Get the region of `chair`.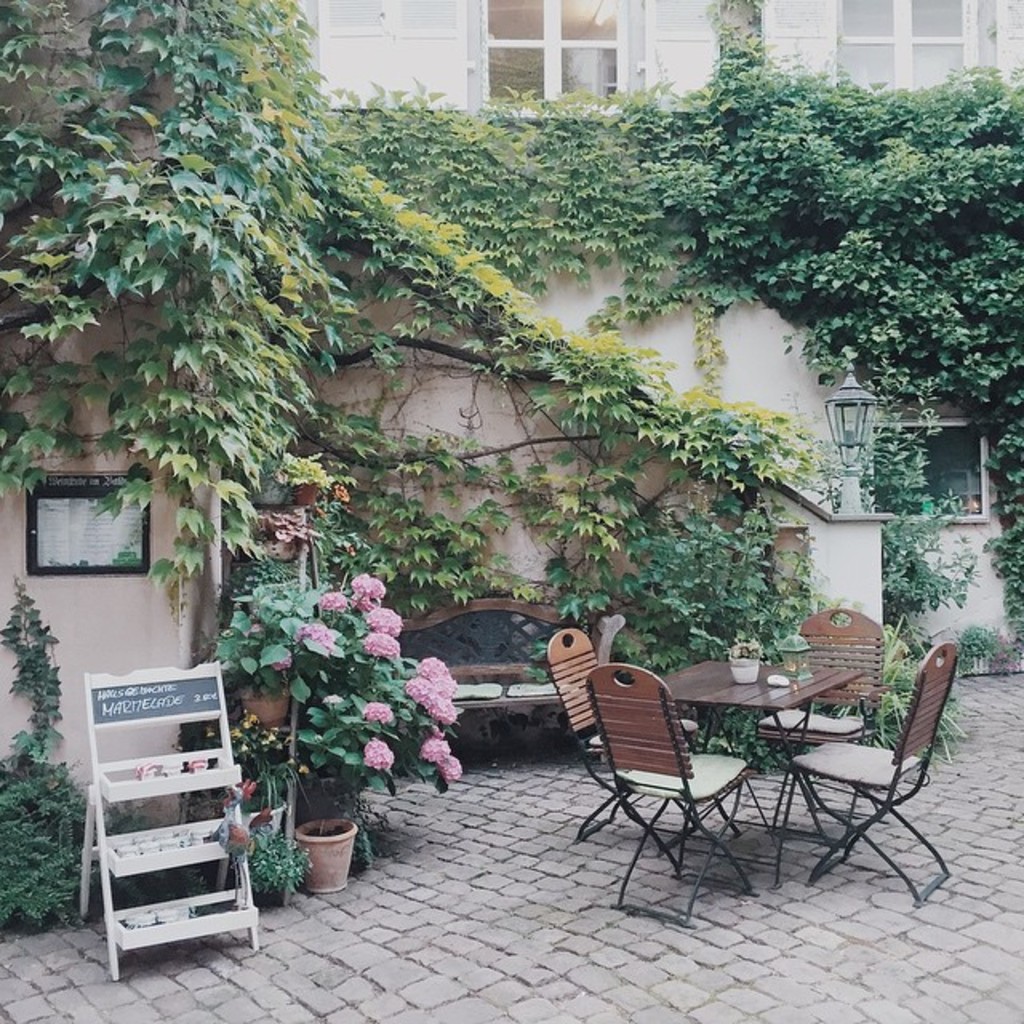
rect(789, 638, 950, 914).
